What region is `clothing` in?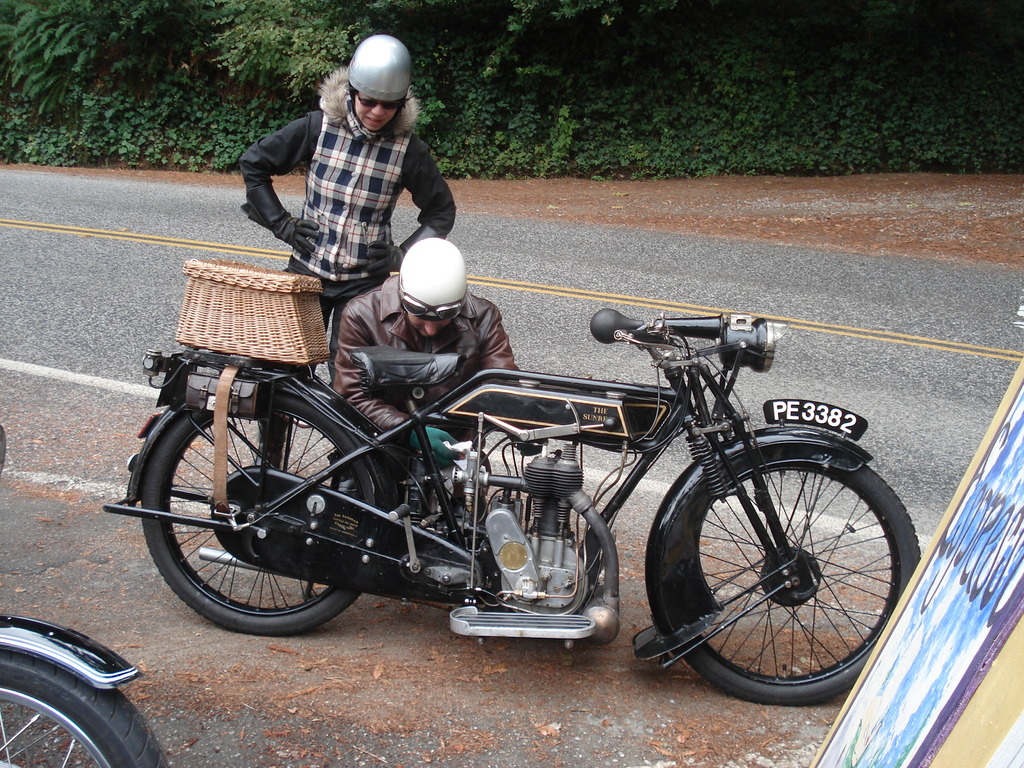
<bbox>332, 273, 521, 502</bbox>.
